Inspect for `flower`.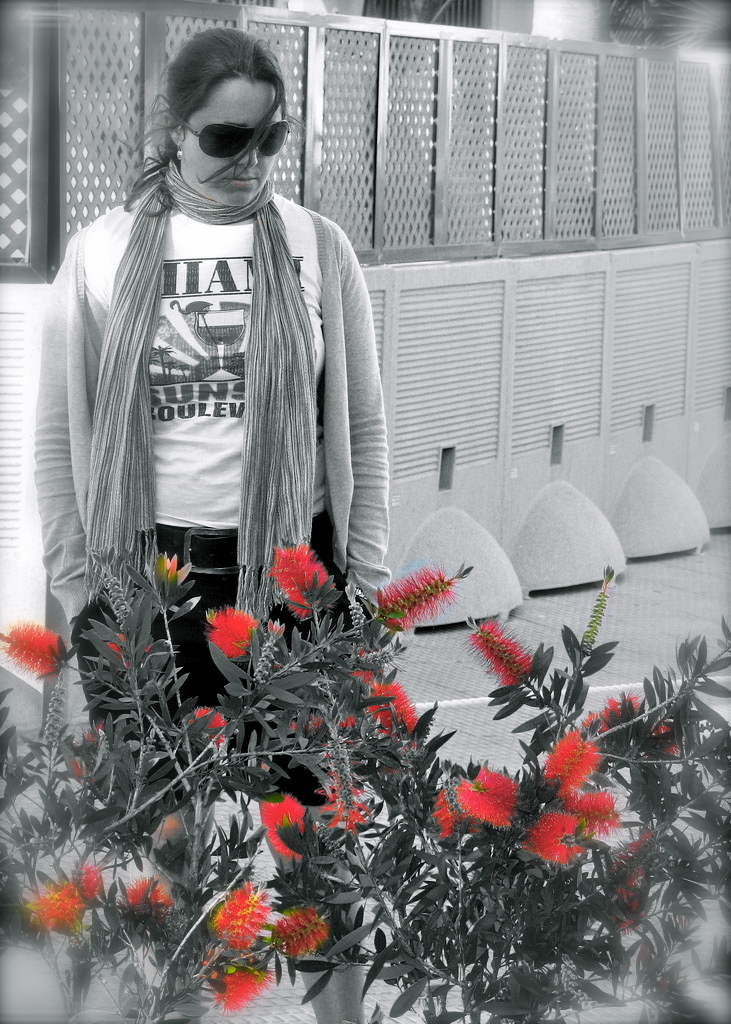
Inspection: left=0, top=618, right=63, bottom=673.
